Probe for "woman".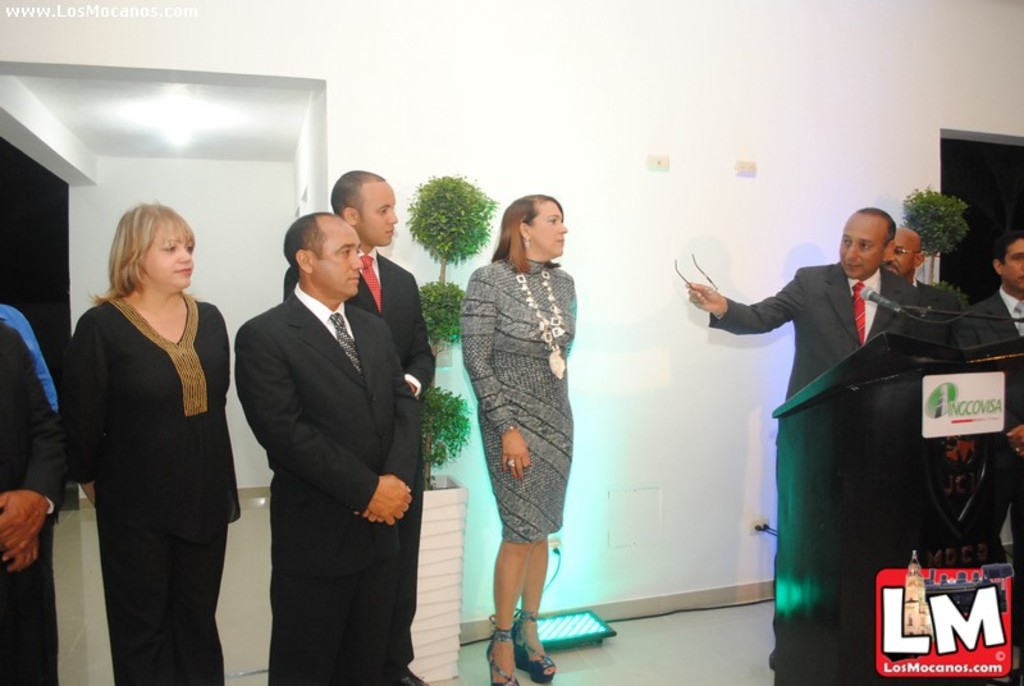
Probe result: select_region(452, 192, 580, 685).
